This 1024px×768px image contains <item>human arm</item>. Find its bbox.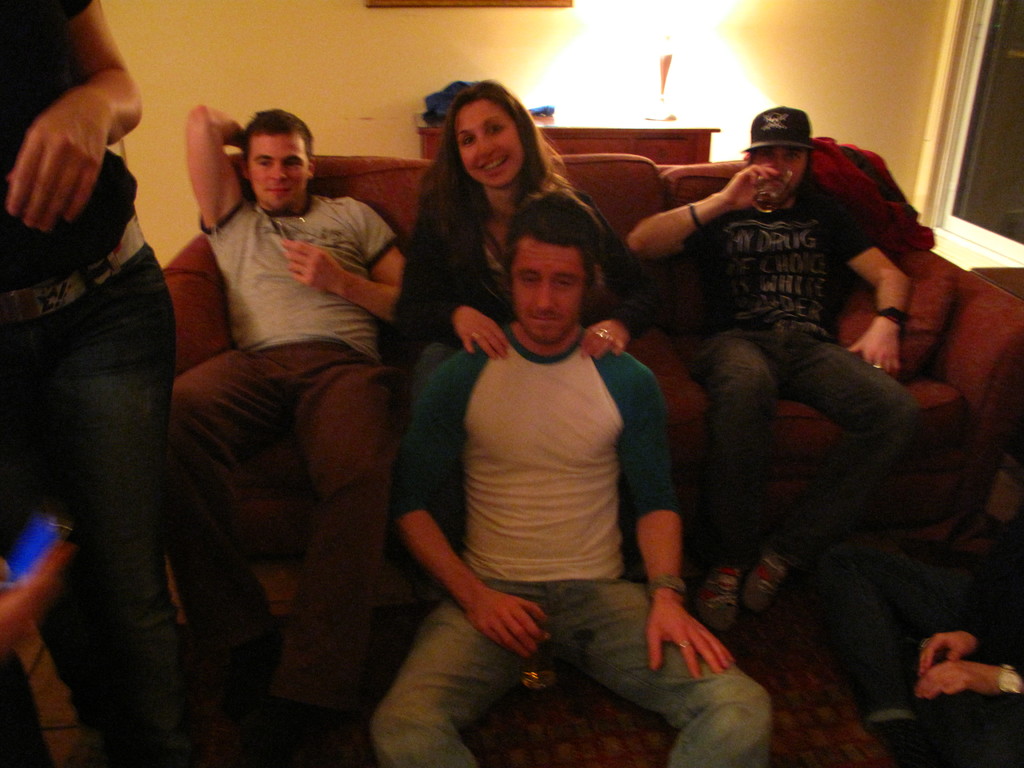
[left=570, top=197, right=664, bottom=361].
